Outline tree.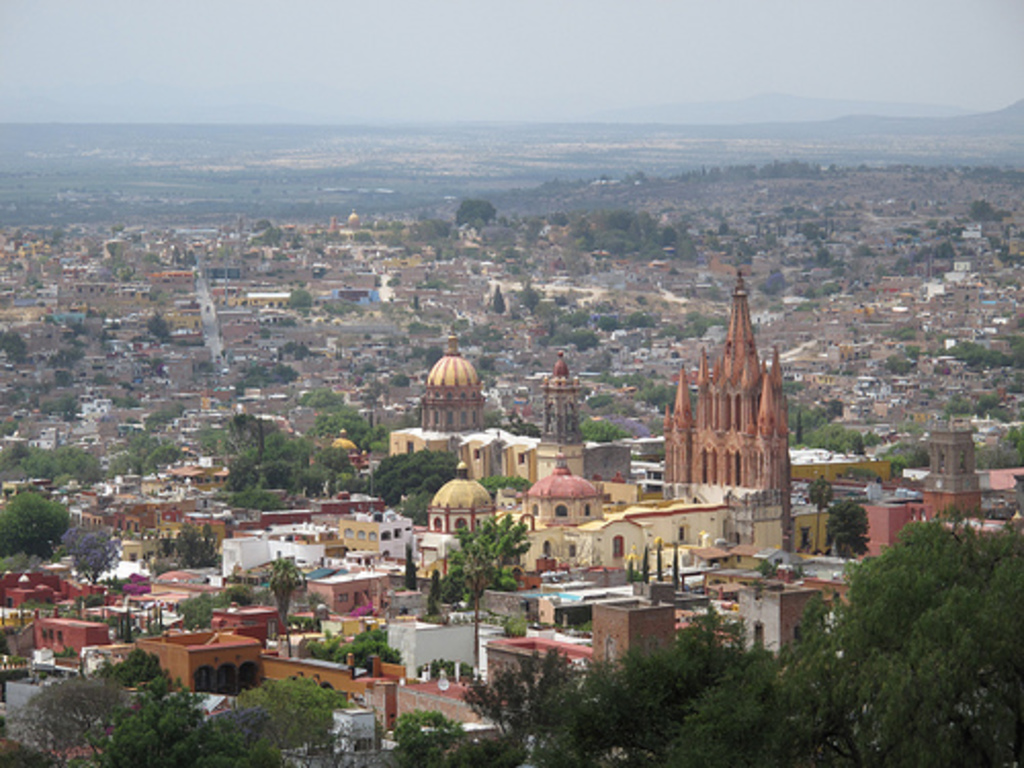
Outline: (0, 649, 360, 766).
